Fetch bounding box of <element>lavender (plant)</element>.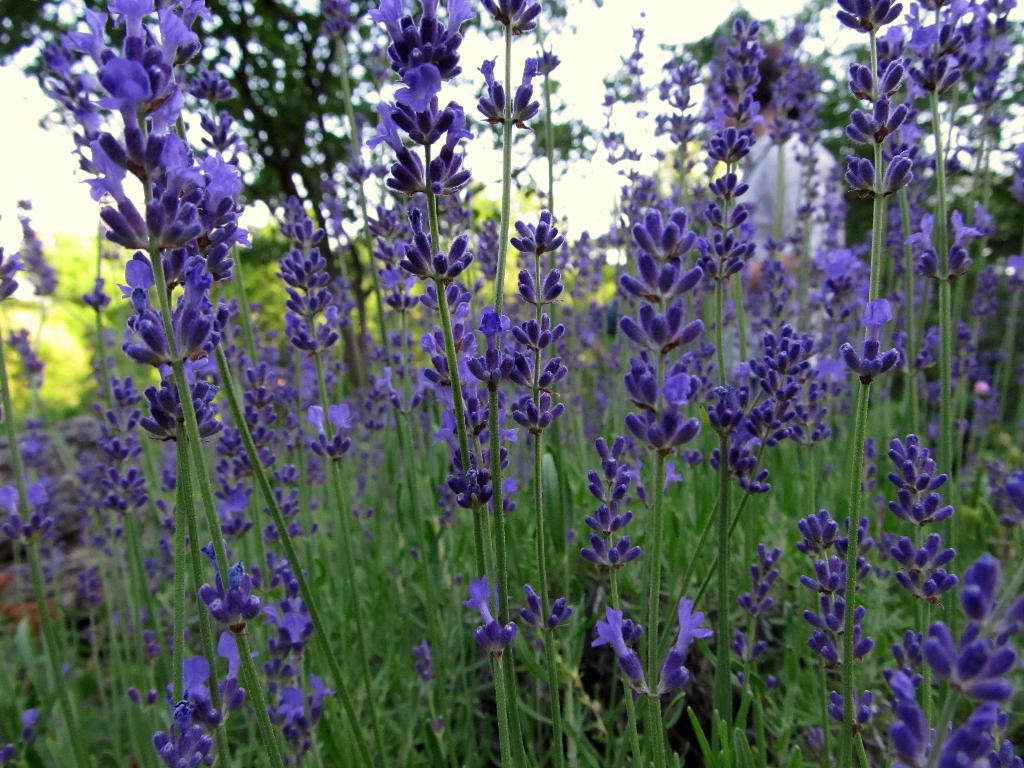
Bbox: {"x1": 882, "y1": 633, "x2": 931, "y2": 758}.
